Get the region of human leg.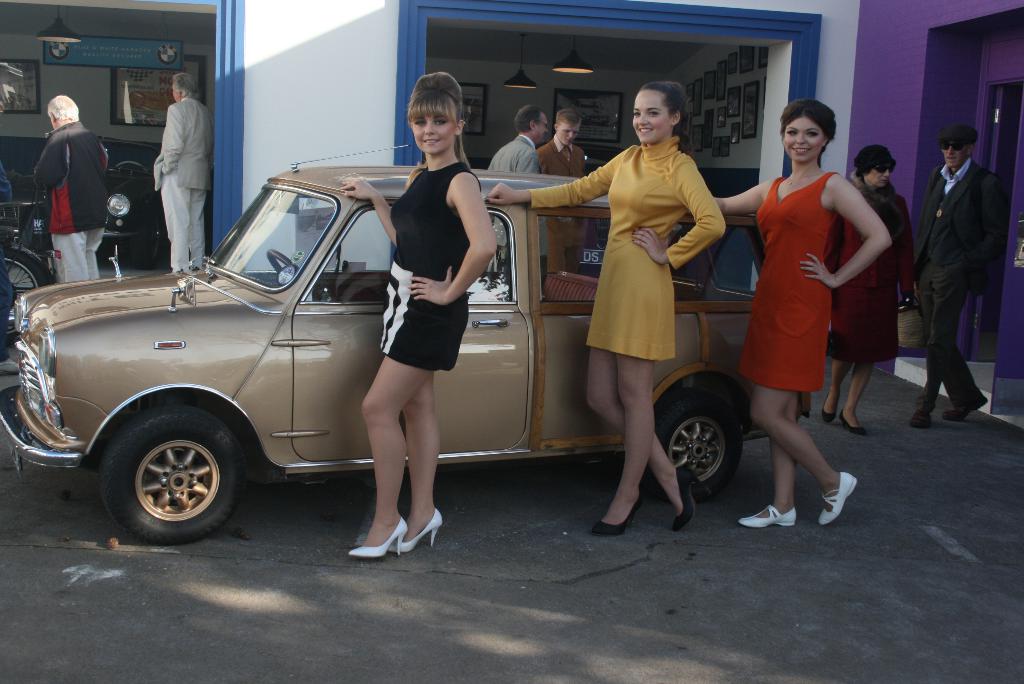
{"left": 158, "top": 167, "right": 205, "bottom": 266}.
